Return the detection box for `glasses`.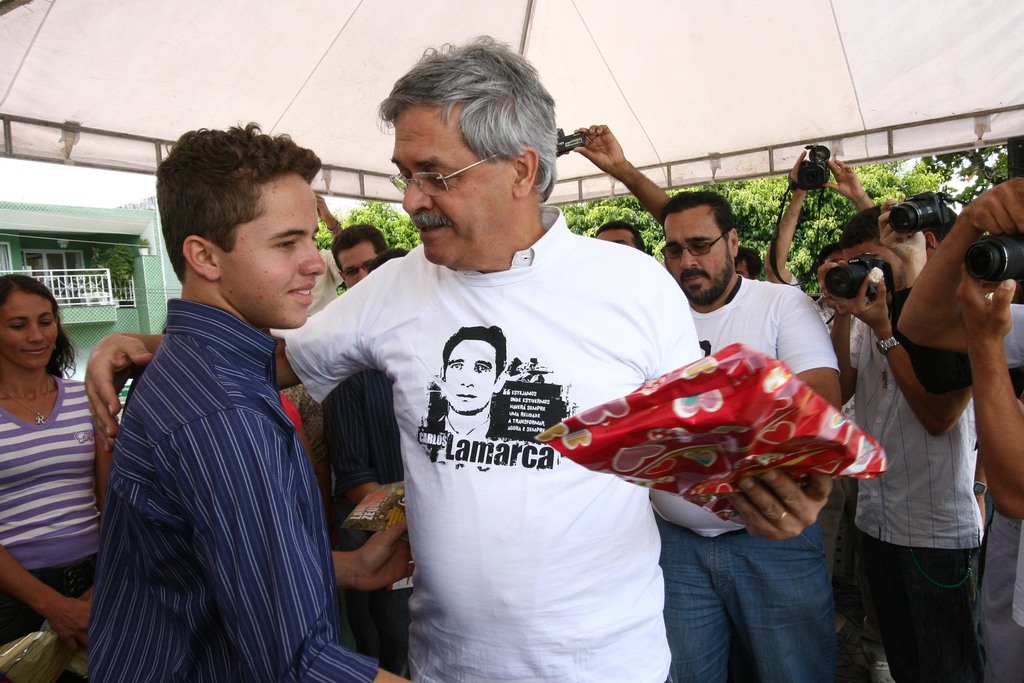
<region>392, 142, 519, 195</region>.
